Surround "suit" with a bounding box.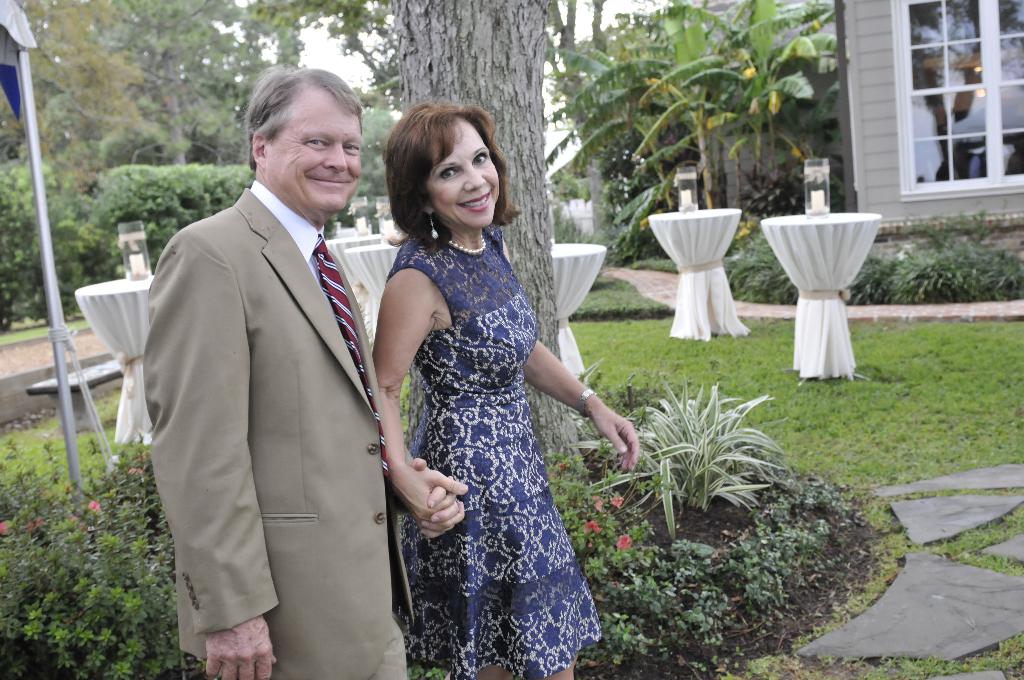
locate(127, 67, 417, 675).
